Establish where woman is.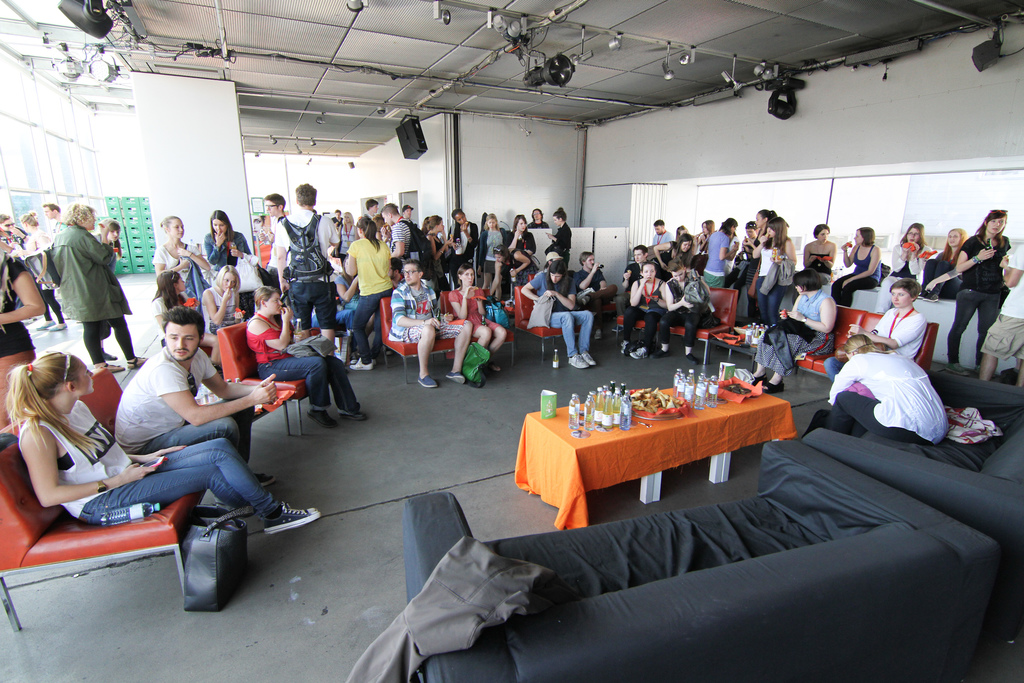
Established at 822:278:925:393.
